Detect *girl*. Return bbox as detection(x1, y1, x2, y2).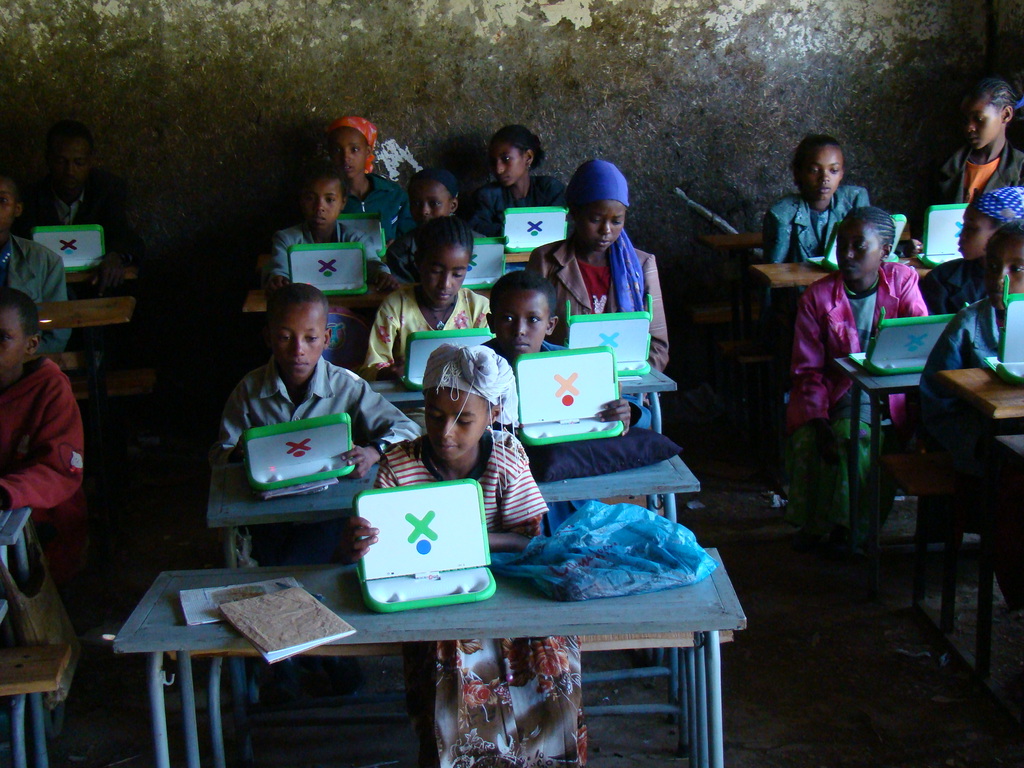
detection(916, 220, 1023, 640).
